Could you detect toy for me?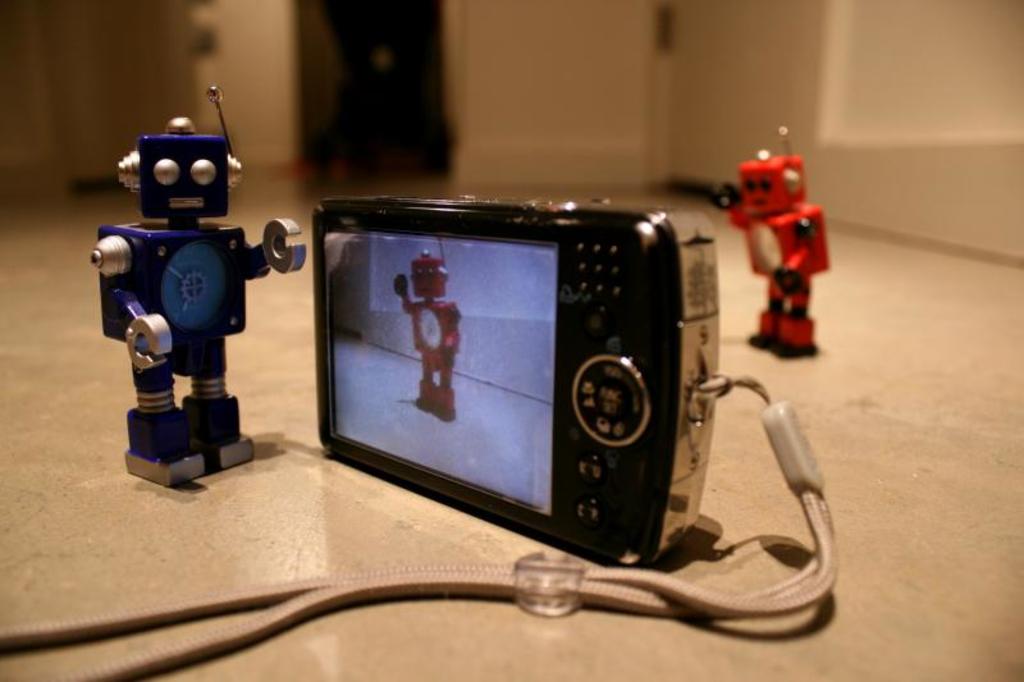
Detection result: x1=687, y1=122, x2=831, y2=357.
